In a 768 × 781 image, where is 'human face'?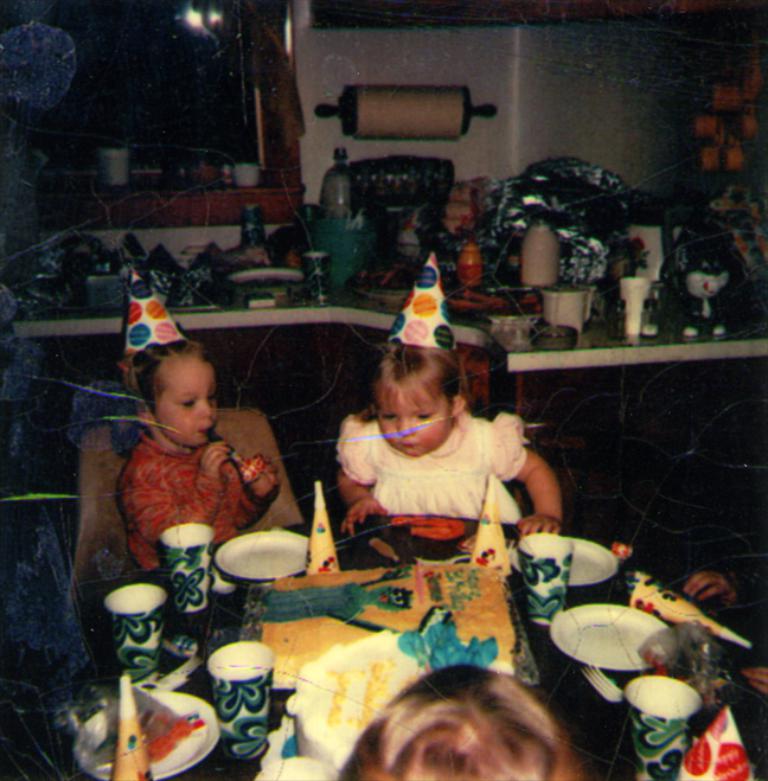
left=377, top=382, right=453, bottom=455.
